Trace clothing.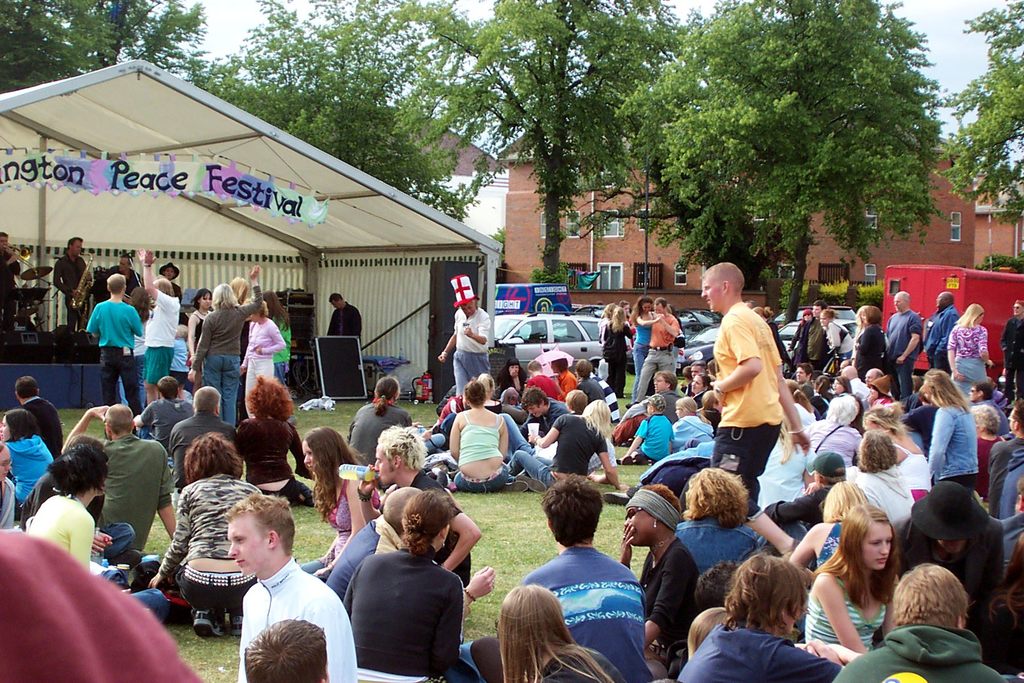
Traced to [828,318,853,363].
